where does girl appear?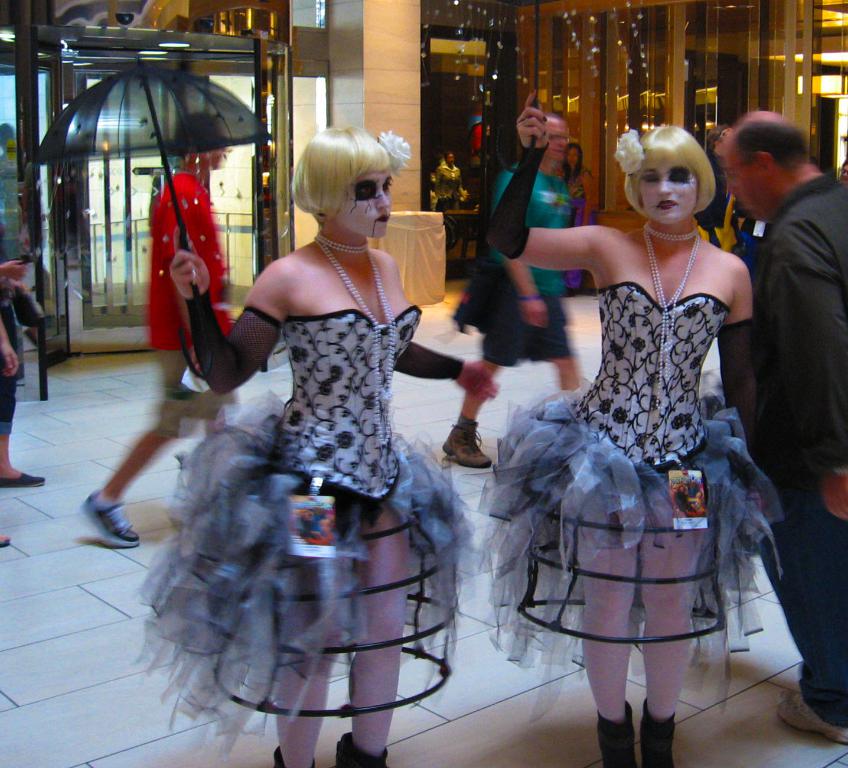
Appears at bbox(496, 87, 759, 767).
